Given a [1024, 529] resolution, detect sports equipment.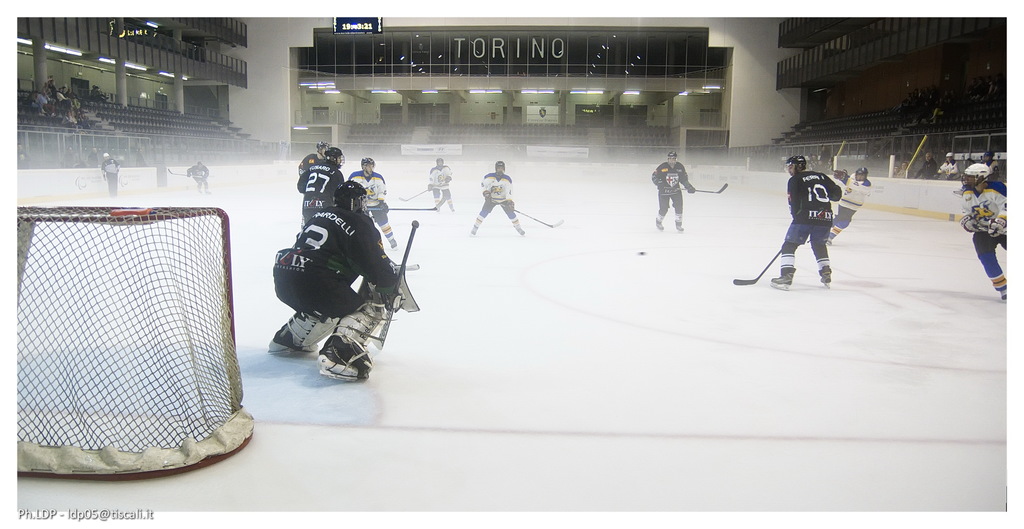
433/200/438/215.
